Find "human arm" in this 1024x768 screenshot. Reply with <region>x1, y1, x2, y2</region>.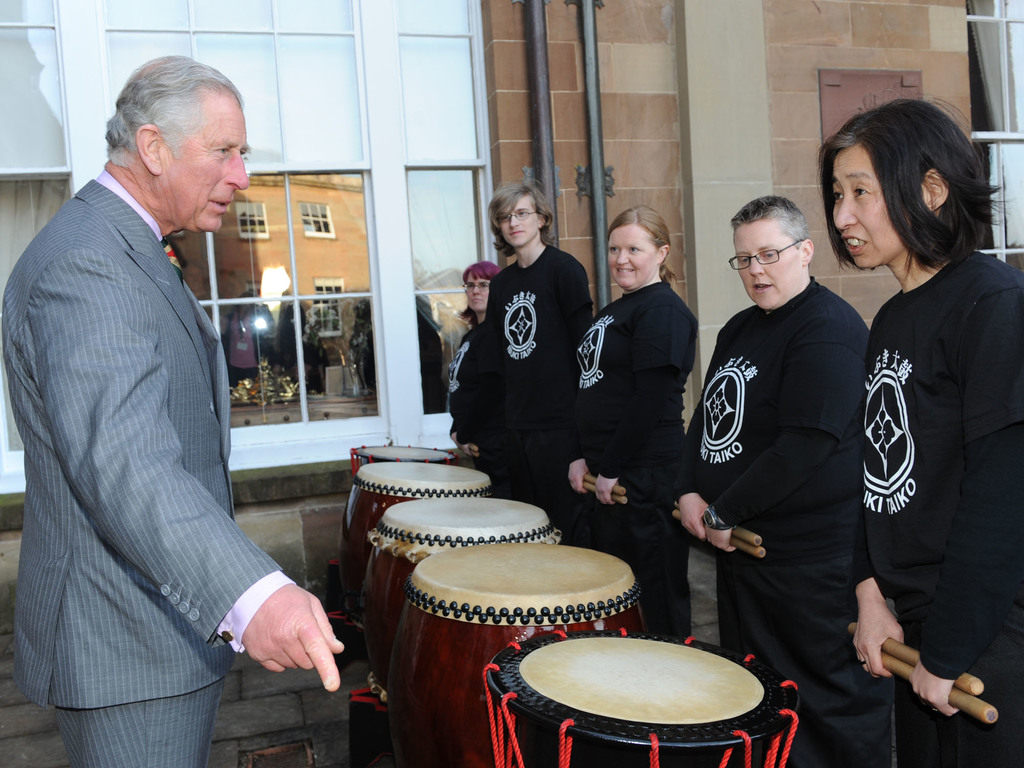
<region>840, 513, 923, 683</region>.
